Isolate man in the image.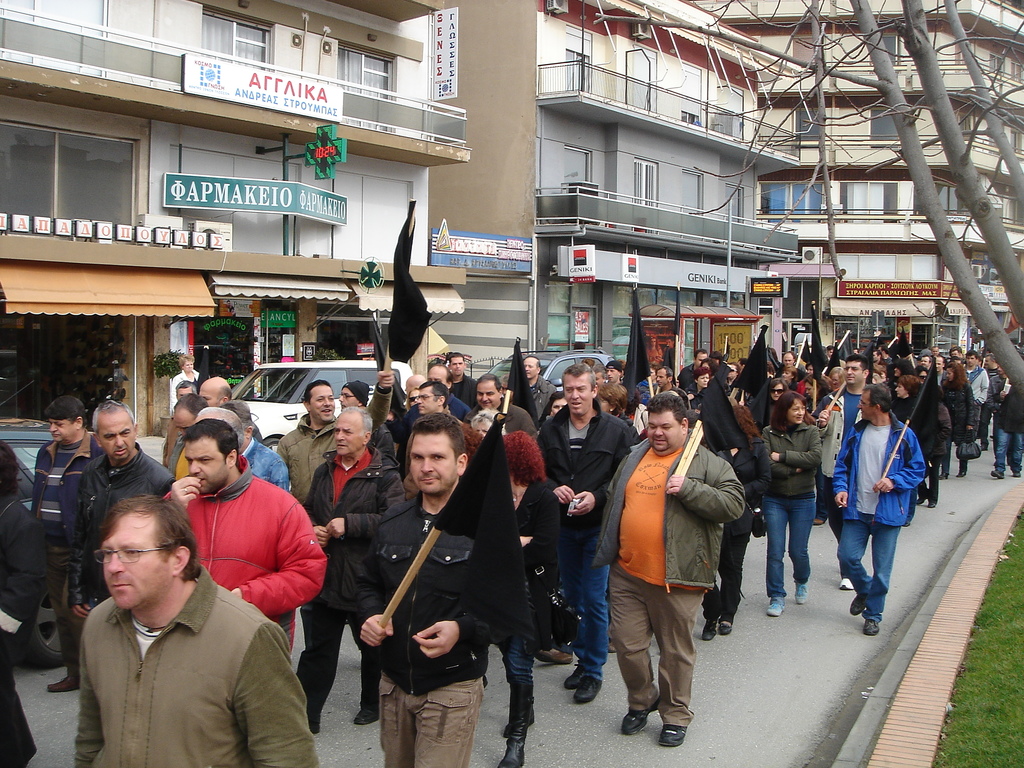
Isolated region: 515:352:559:410.
